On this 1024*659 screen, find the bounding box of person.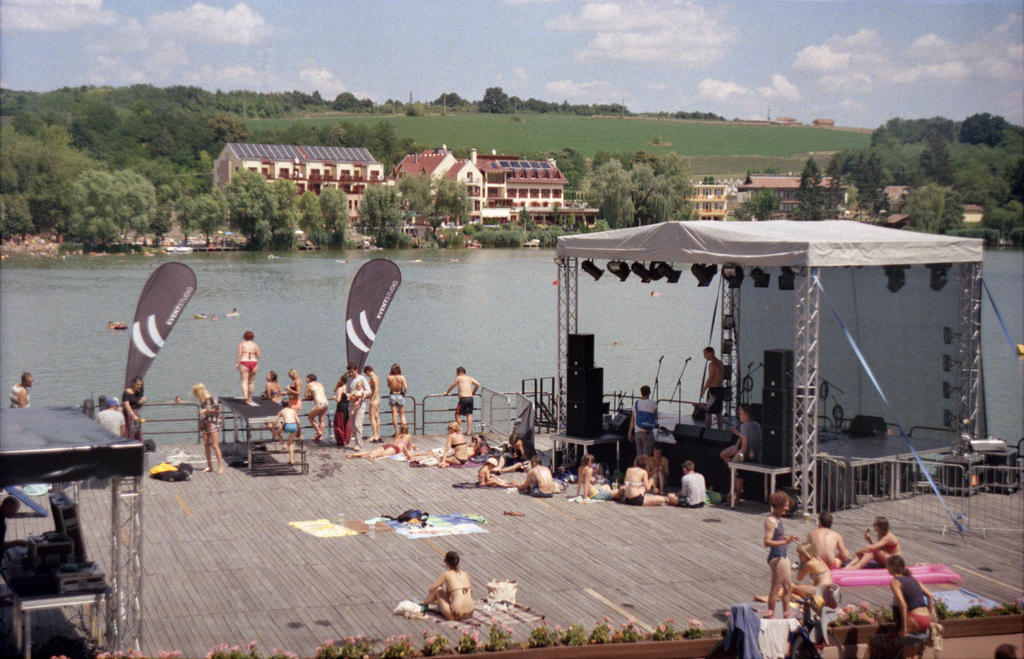
Bounding box: x1=628, y1=379, x2=664, y2=457.
